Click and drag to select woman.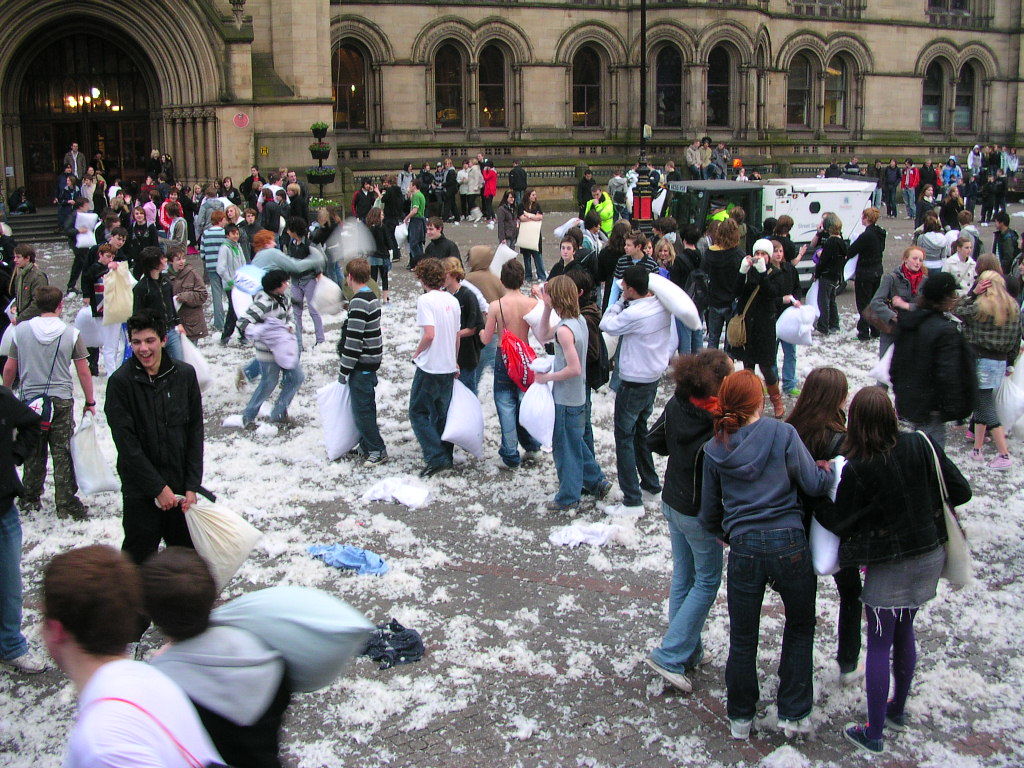
Selection: l=248, t=229, r=320, b=277.
